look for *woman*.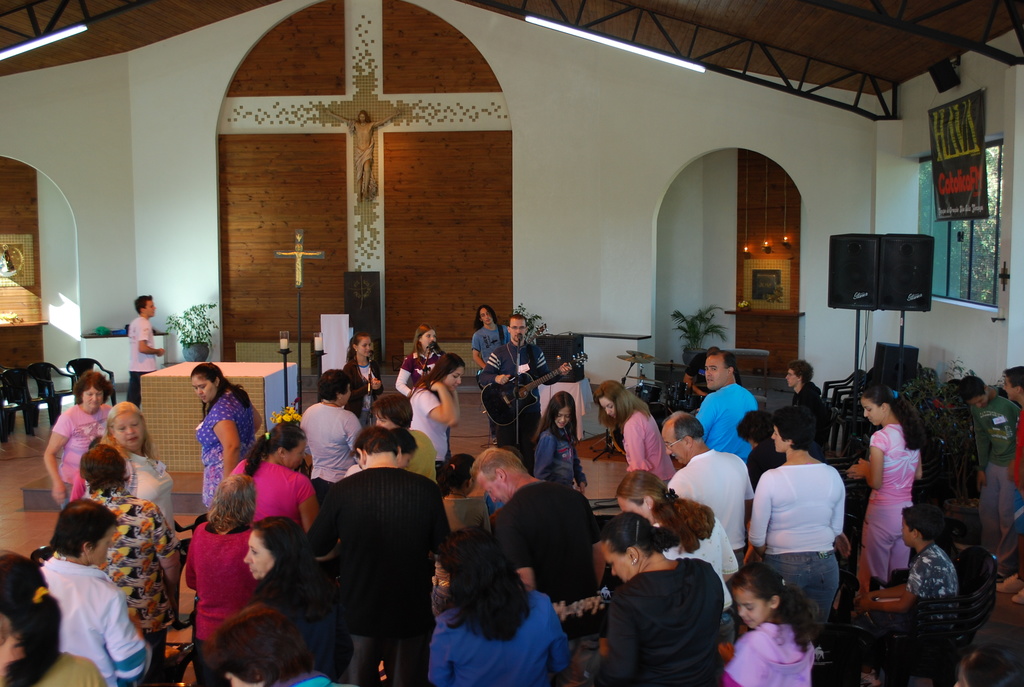
Found: rect(243, 514, 357, 684).
